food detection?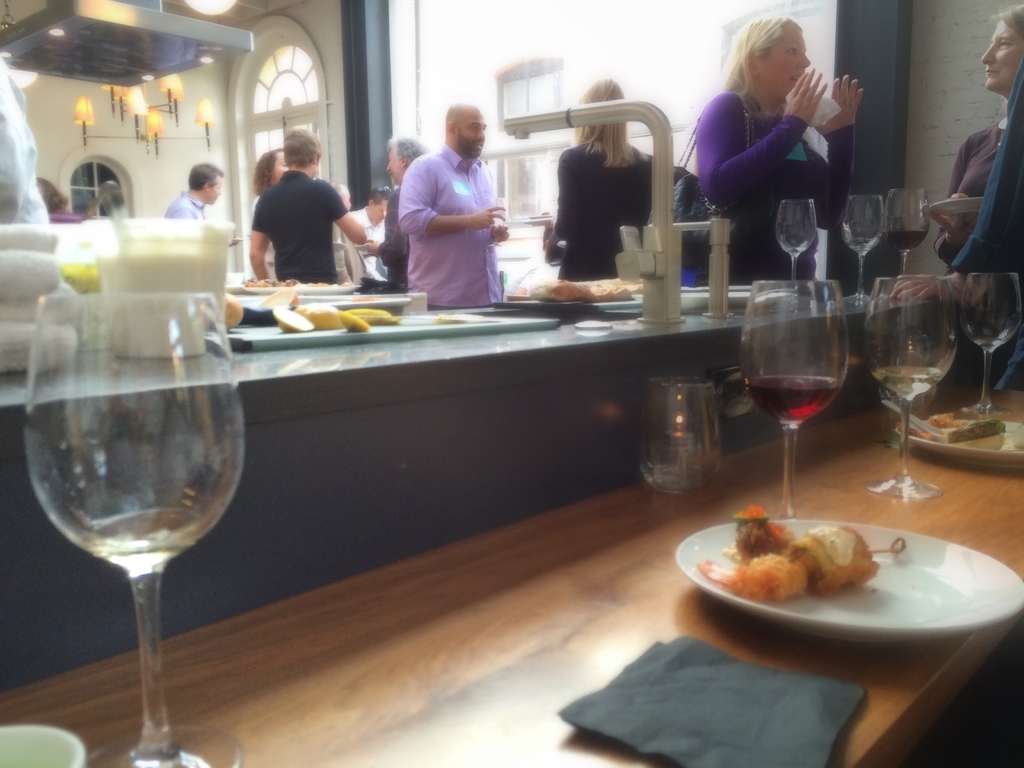
x1=509, y1=273, x2=637, y2=307
